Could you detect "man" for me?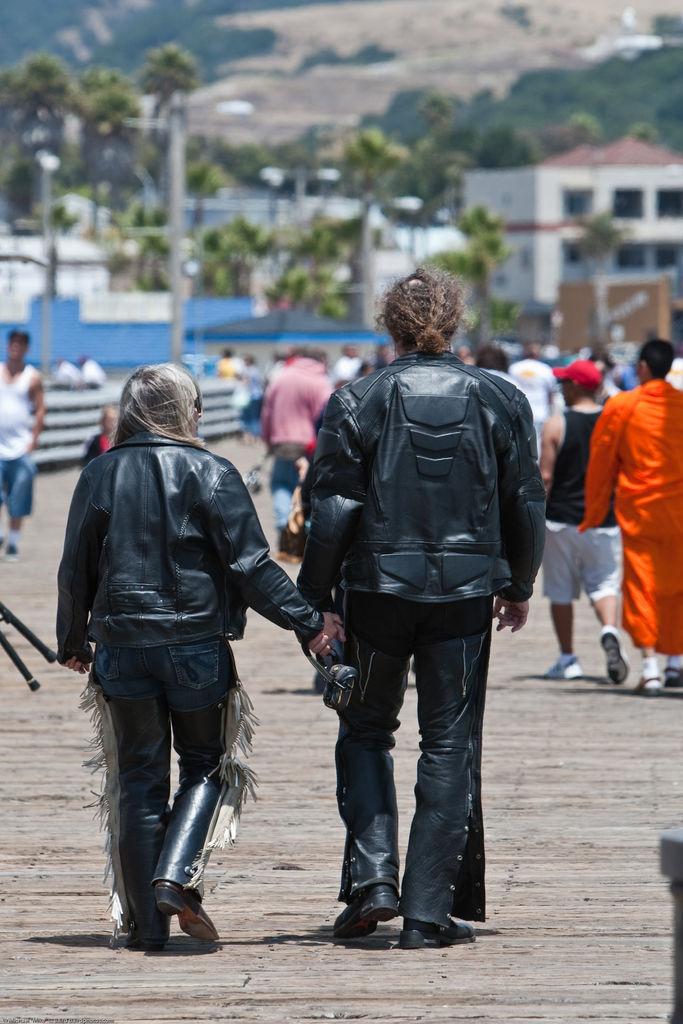
Detection result: l=539, t=353, r=638, b=675.
